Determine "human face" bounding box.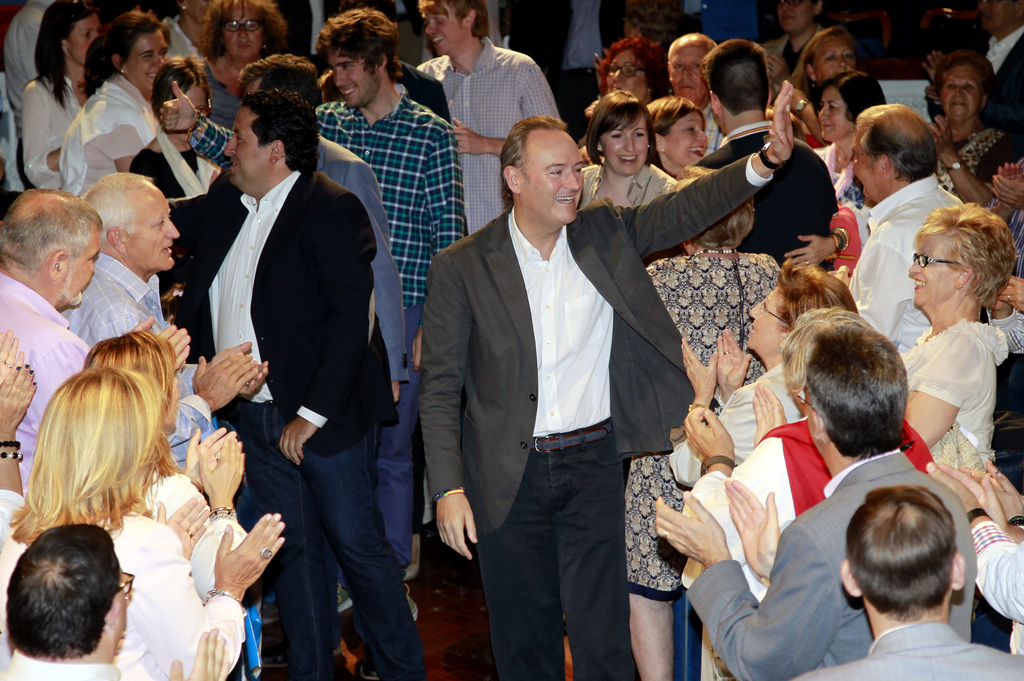
Determined: box(72, 17, 100, 67).
